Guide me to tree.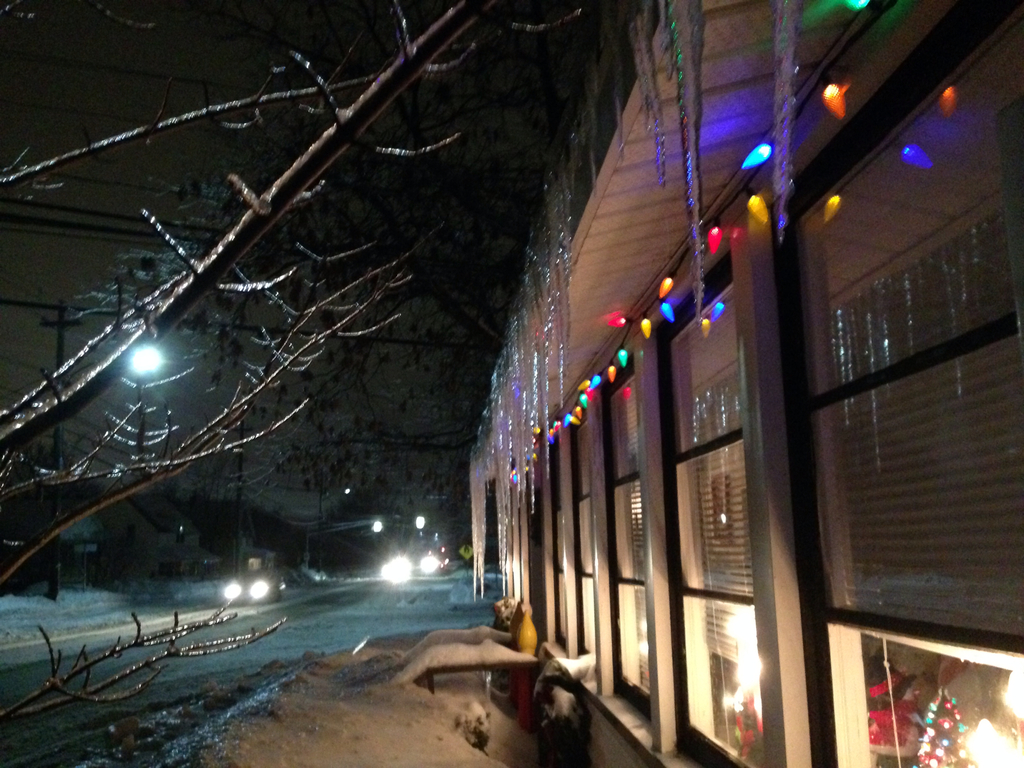
Guidance: Rect(0, 0, 579, 727).
